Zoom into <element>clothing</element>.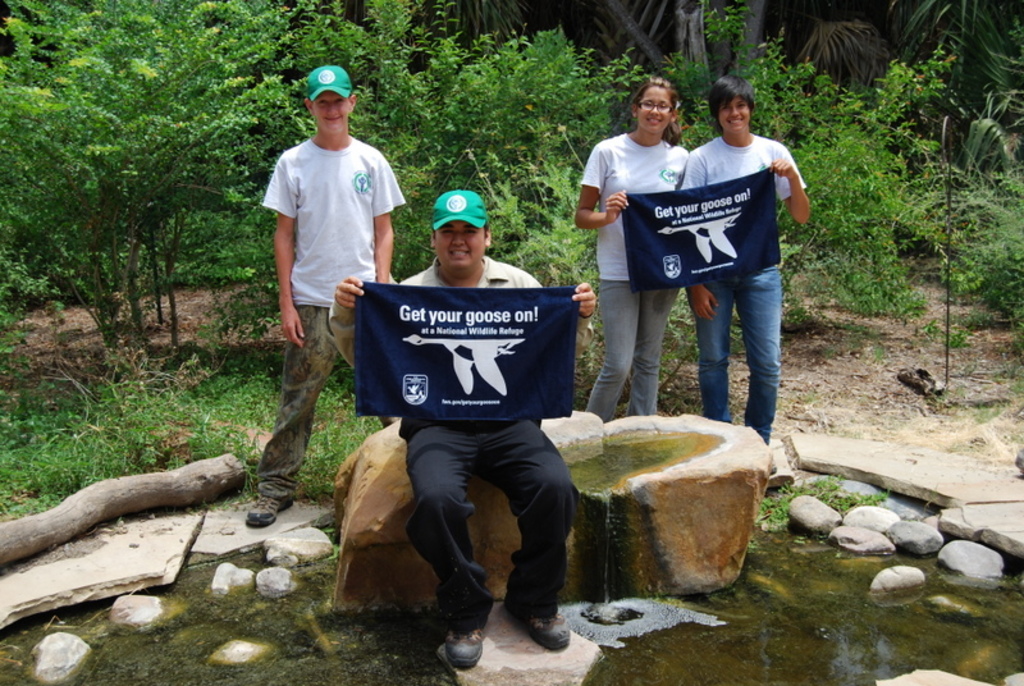
Zoom target: 329:247:581:626.
